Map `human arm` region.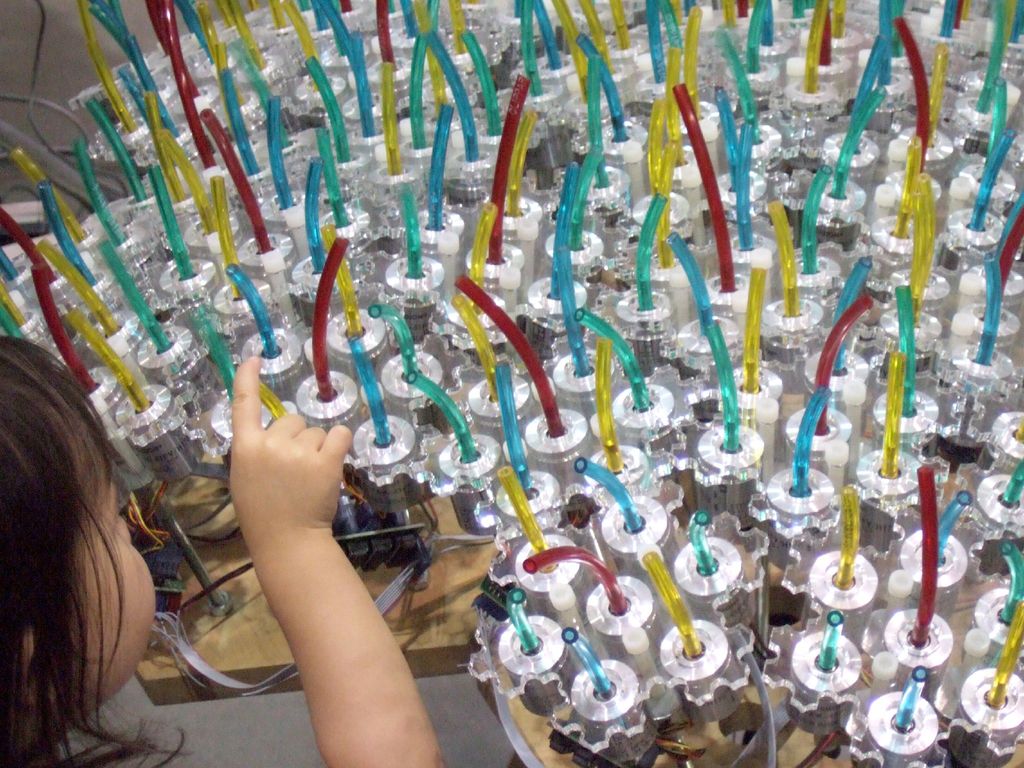
Mapped to [211, 378, 411, 744].
